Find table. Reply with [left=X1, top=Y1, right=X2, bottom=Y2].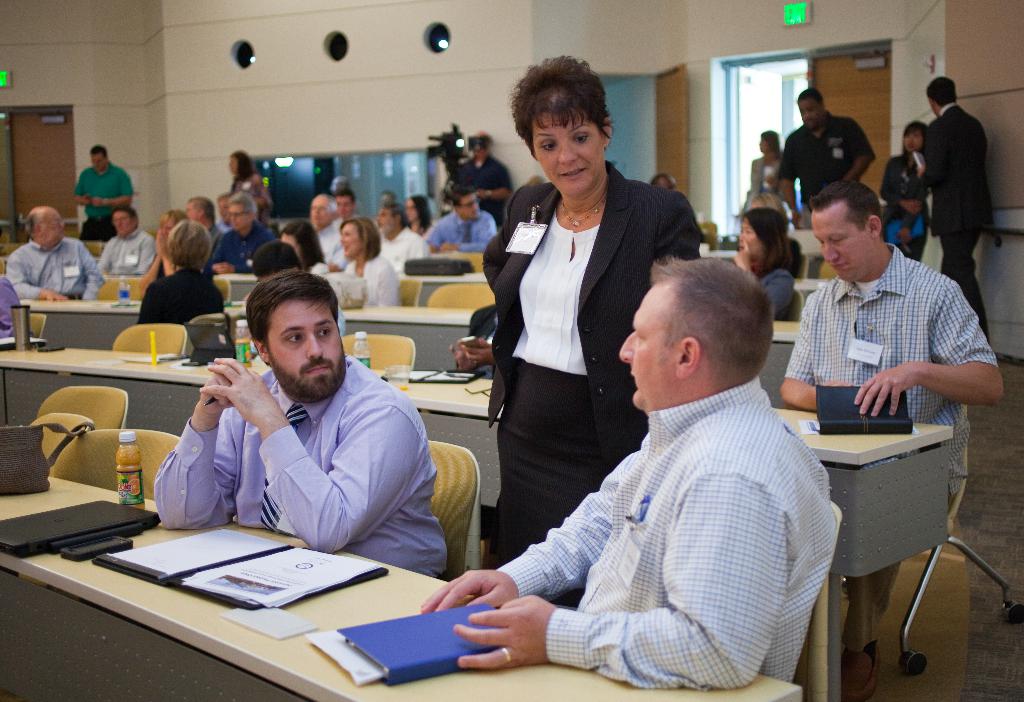
[left=3, top=343, right=952, bottom=701].
